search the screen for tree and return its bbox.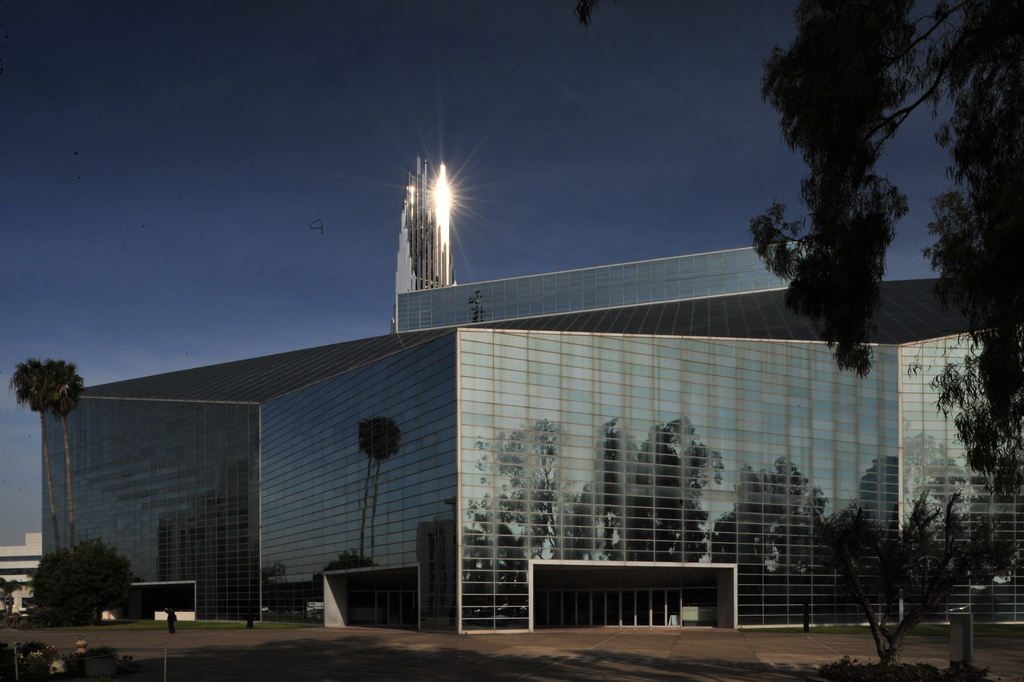
Found: 22:355:89:626.
